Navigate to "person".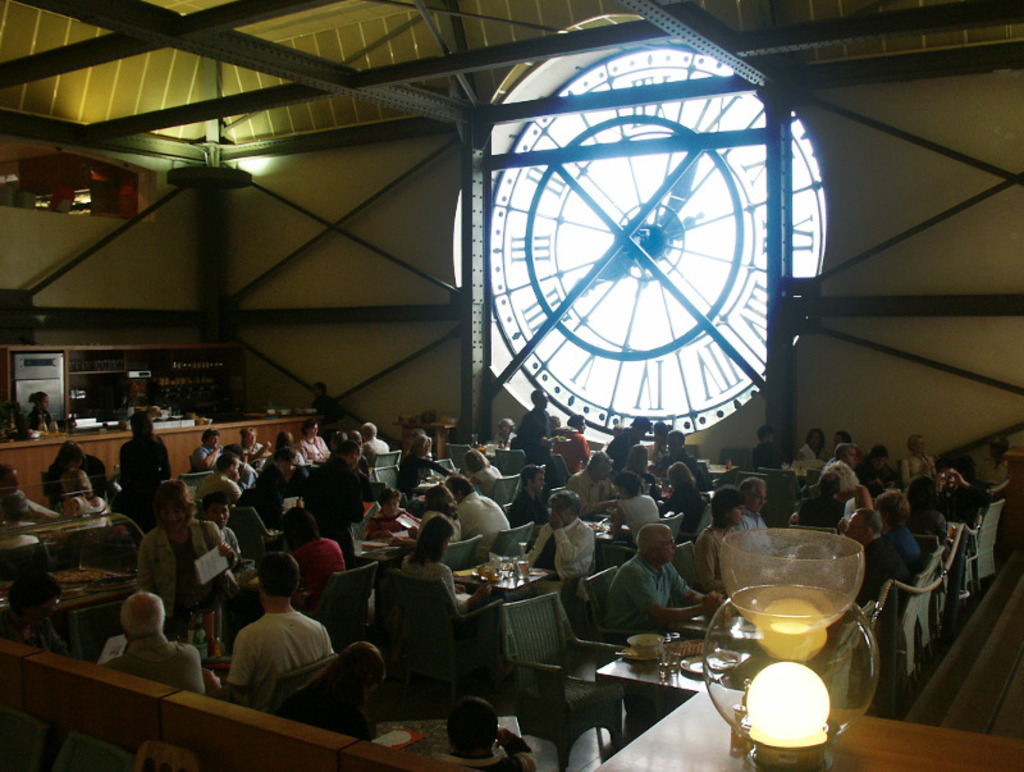
Navigation target: {"left": 140, "top": 484, "right": 229, "bottom": 627}.
